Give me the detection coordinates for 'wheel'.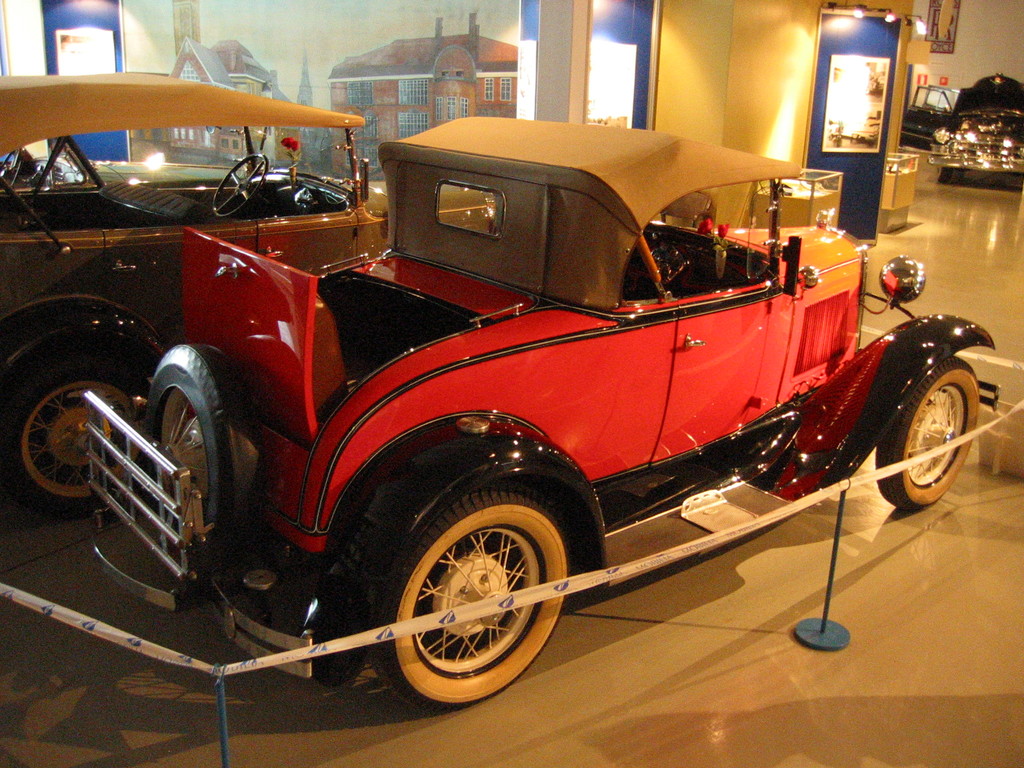
[154, 387, 211, 524].
